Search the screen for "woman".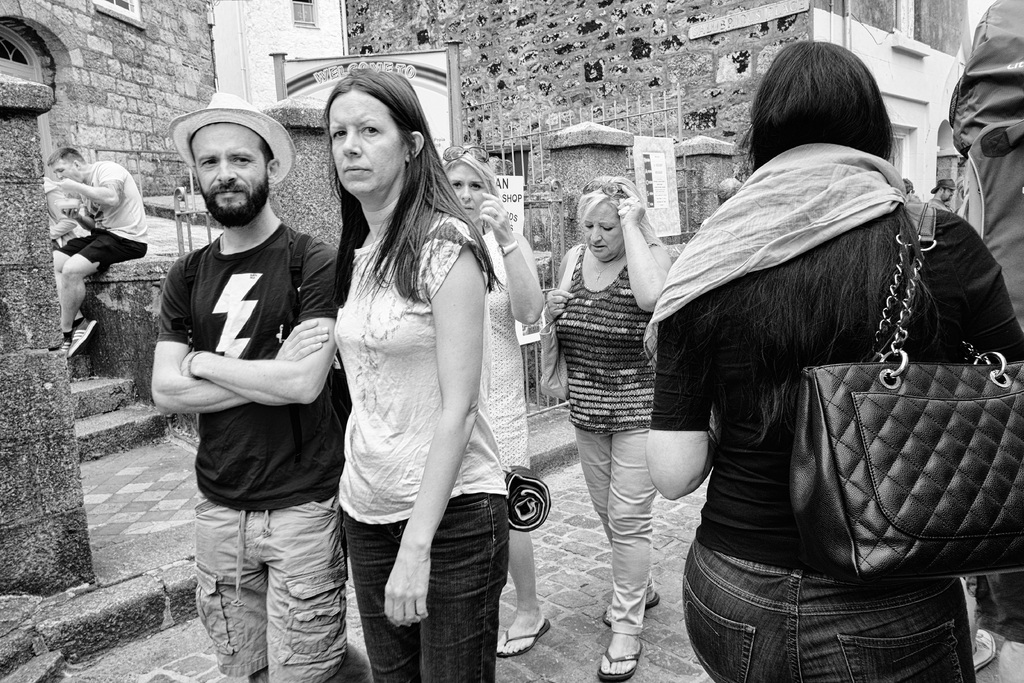
Found at <box>644,39,1023,682</box>.
